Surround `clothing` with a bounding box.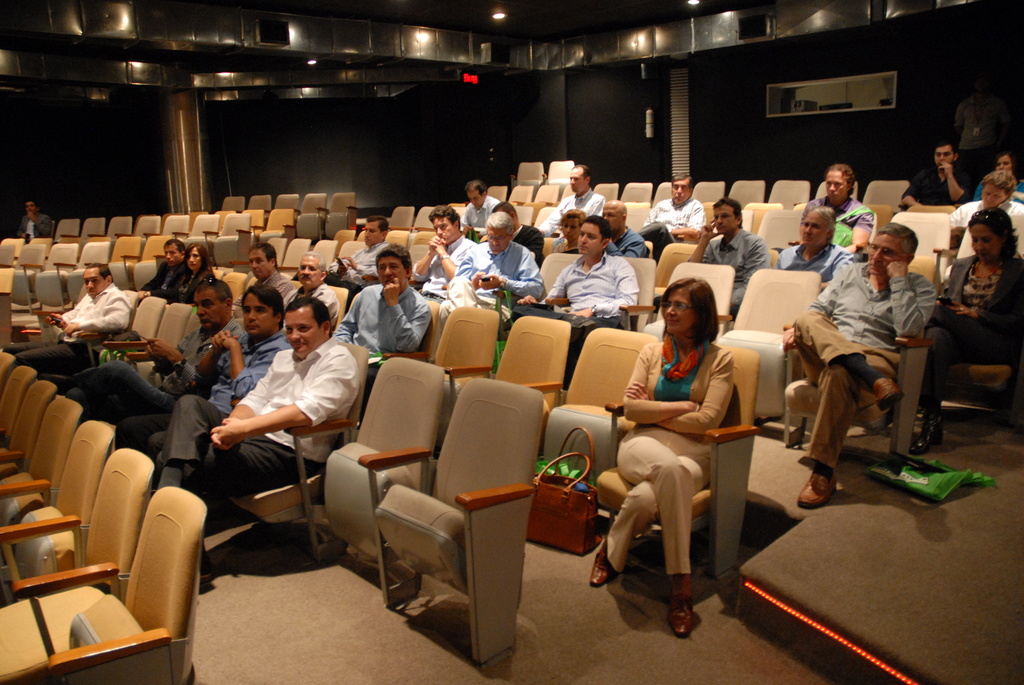
x1=280 y1=281 x2=340 y2=329.
